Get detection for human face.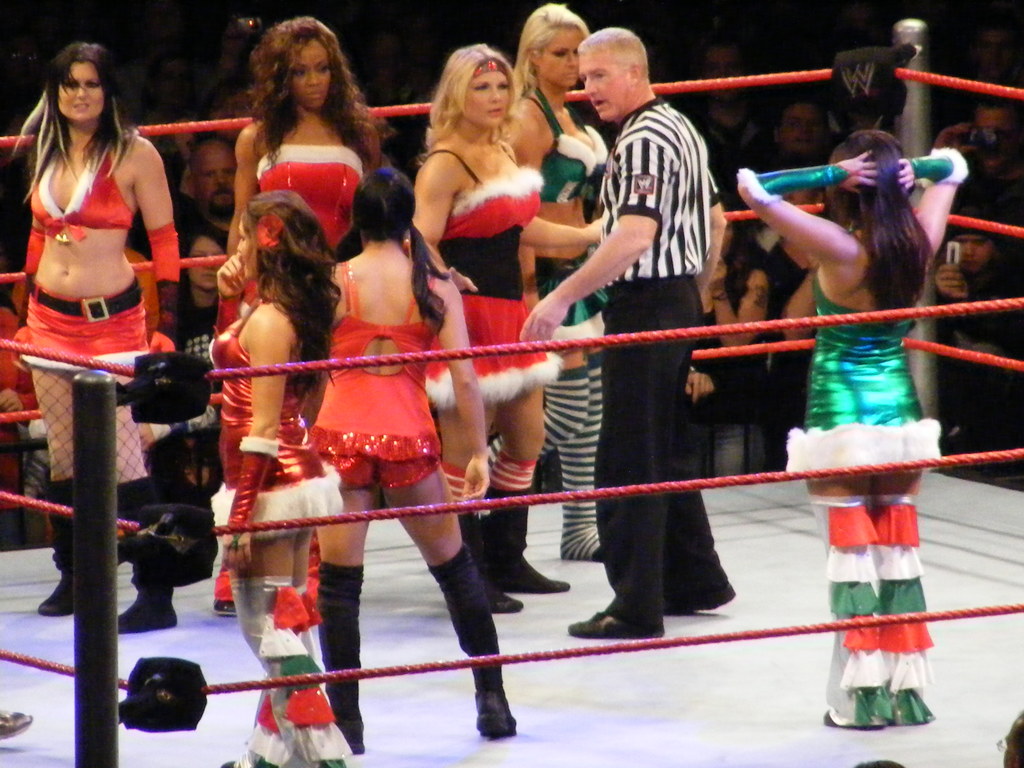
Detection: locate(281, 29, 332, 111).
